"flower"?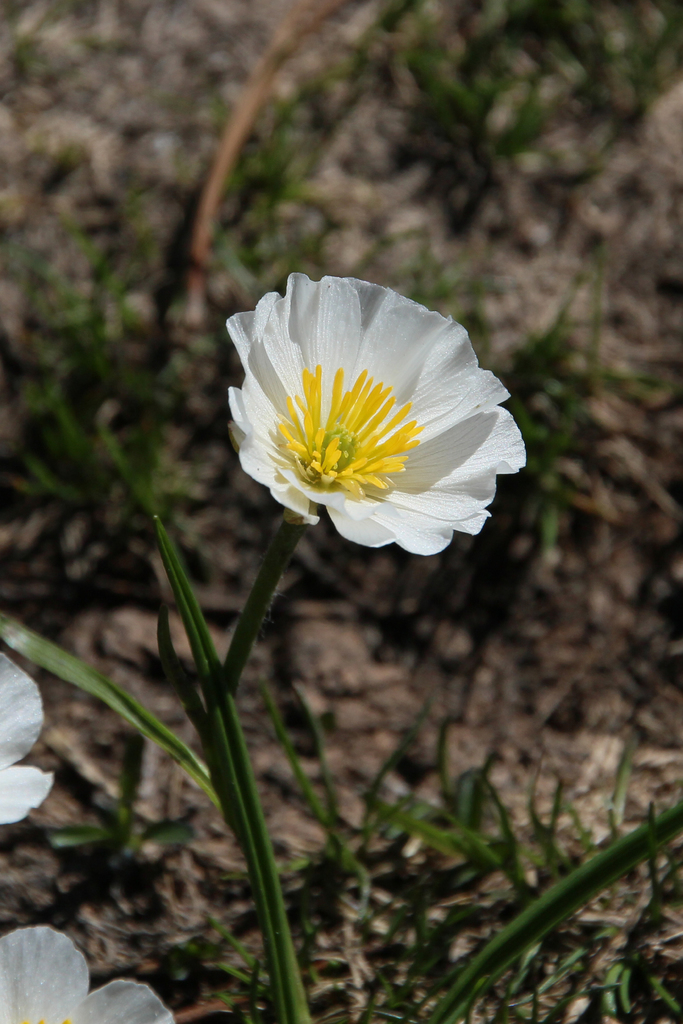
226 273 522 556
